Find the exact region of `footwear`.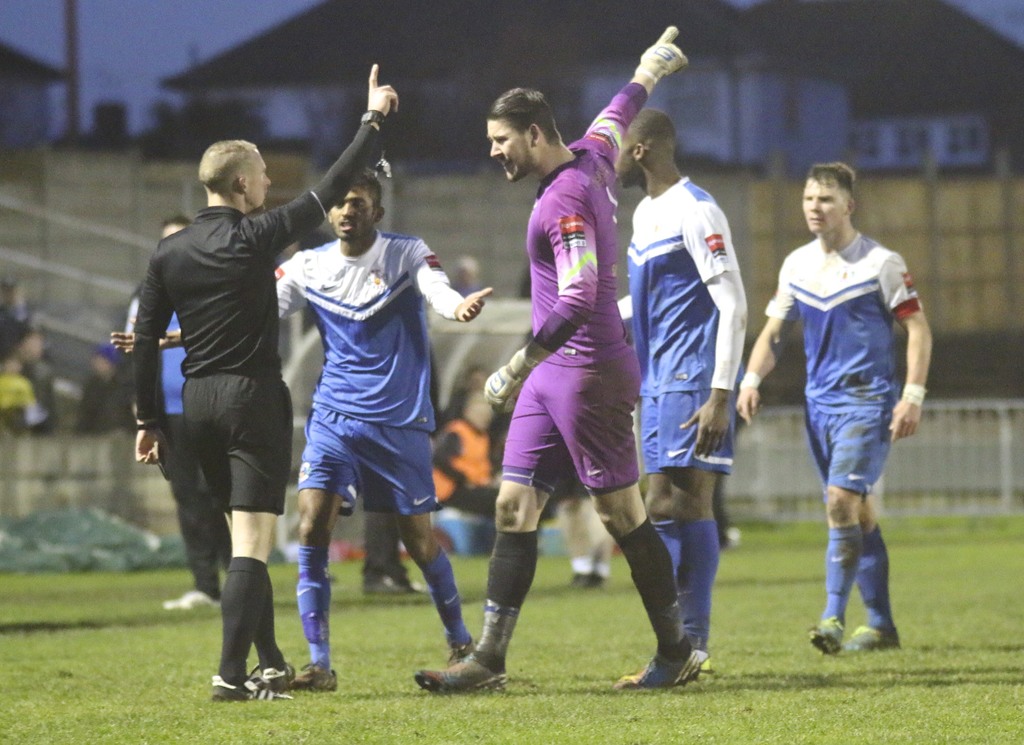
Exact region: [left=264, top=662, right=295, bottom=689].
